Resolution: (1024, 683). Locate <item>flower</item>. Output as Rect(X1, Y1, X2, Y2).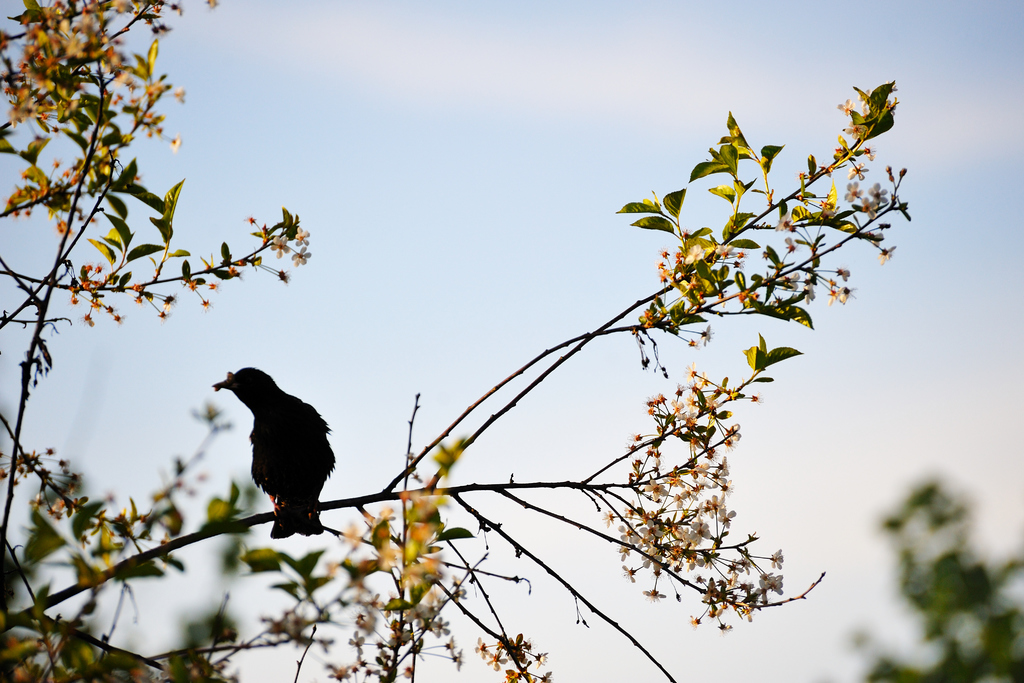
Rect(714, 621, 733, 639).
